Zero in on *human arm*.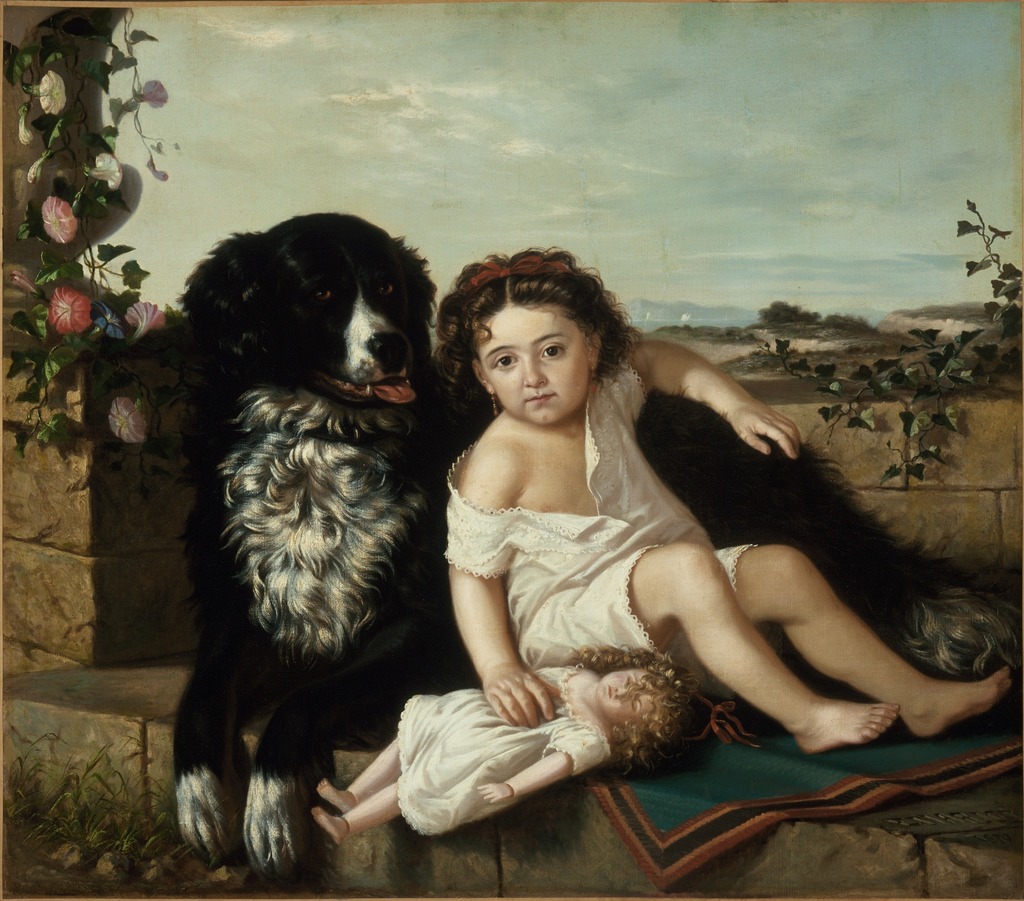
Zeroed in: 476, 744, 604, 797.
